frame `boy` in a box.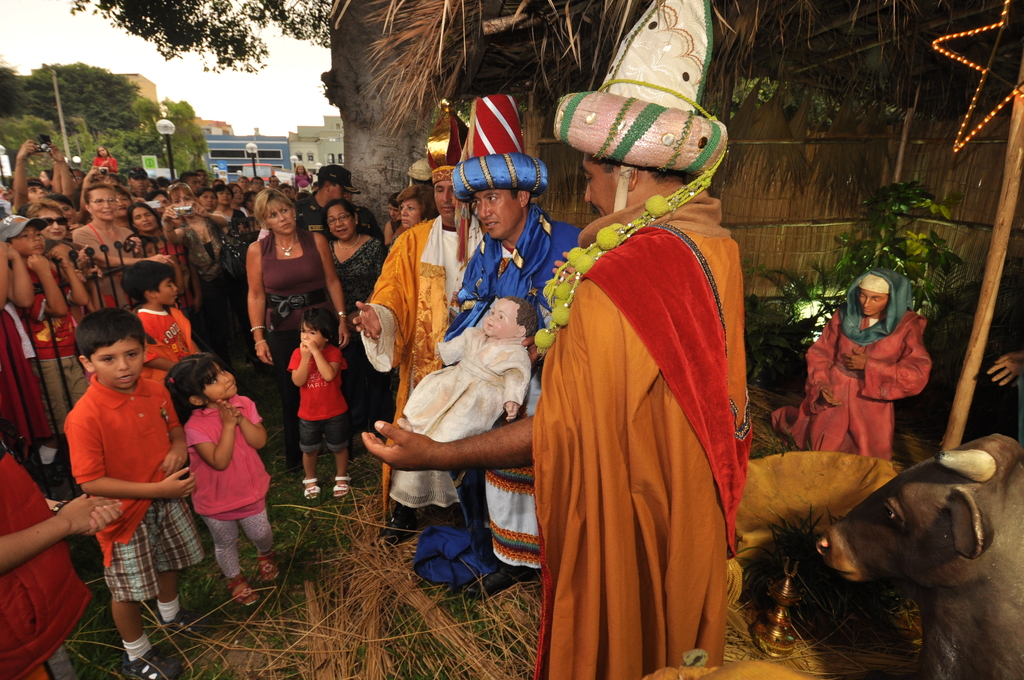
BBox(15, 140, 61, 207).
